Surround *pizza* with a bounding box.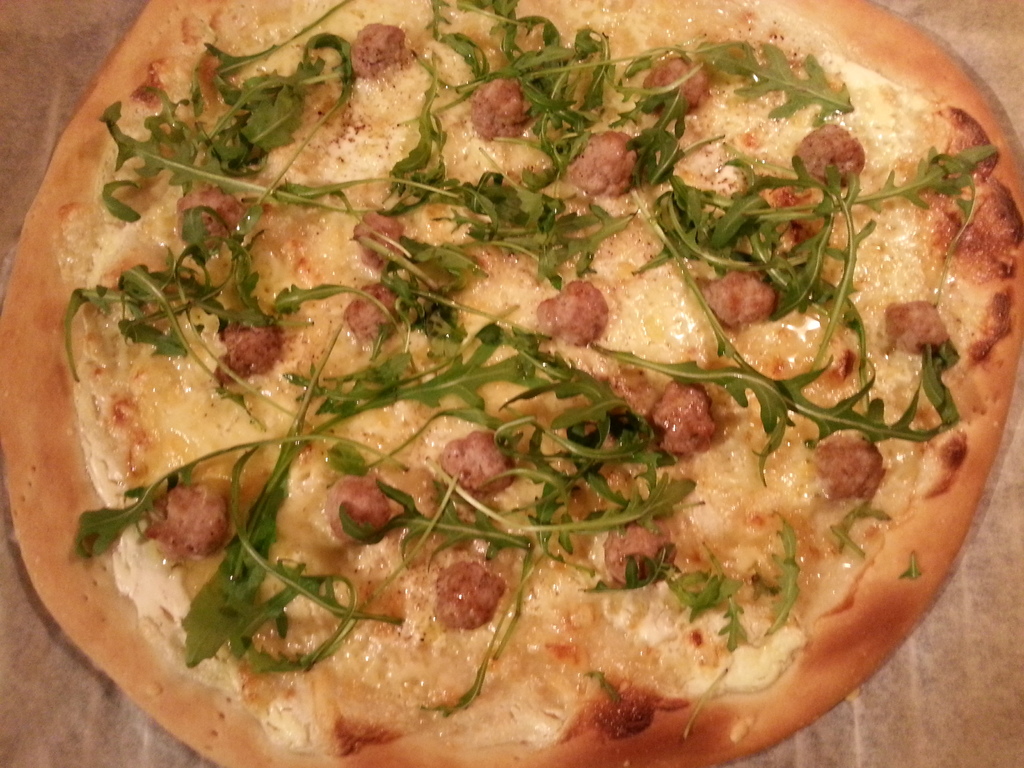
x1=0, y1=0, x2=1023, y2=767.
